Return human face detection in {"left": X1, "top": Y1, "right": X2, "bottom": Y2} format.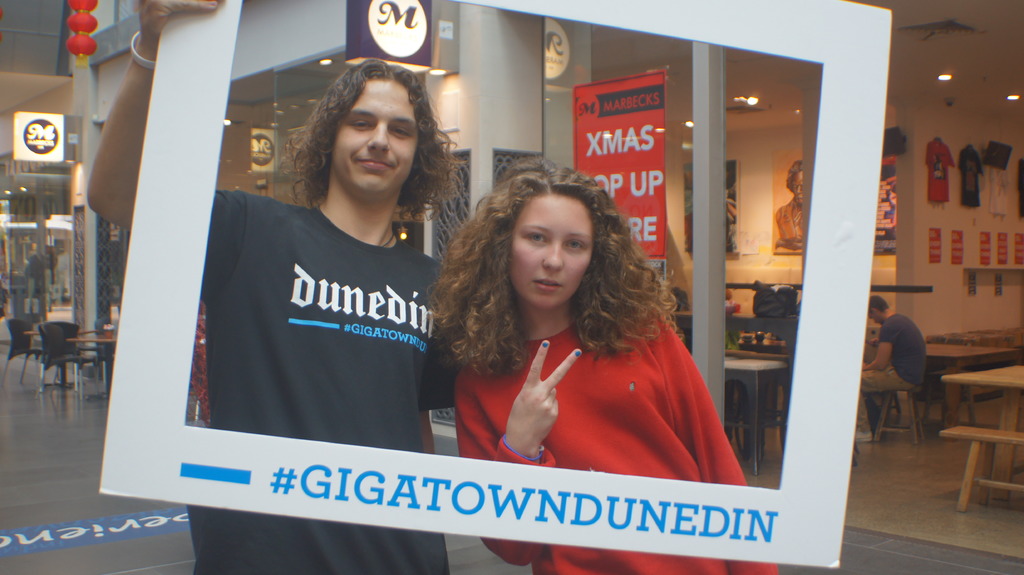
{"left": 510, "top": 198, "right": 591, "bottom": 306}.
